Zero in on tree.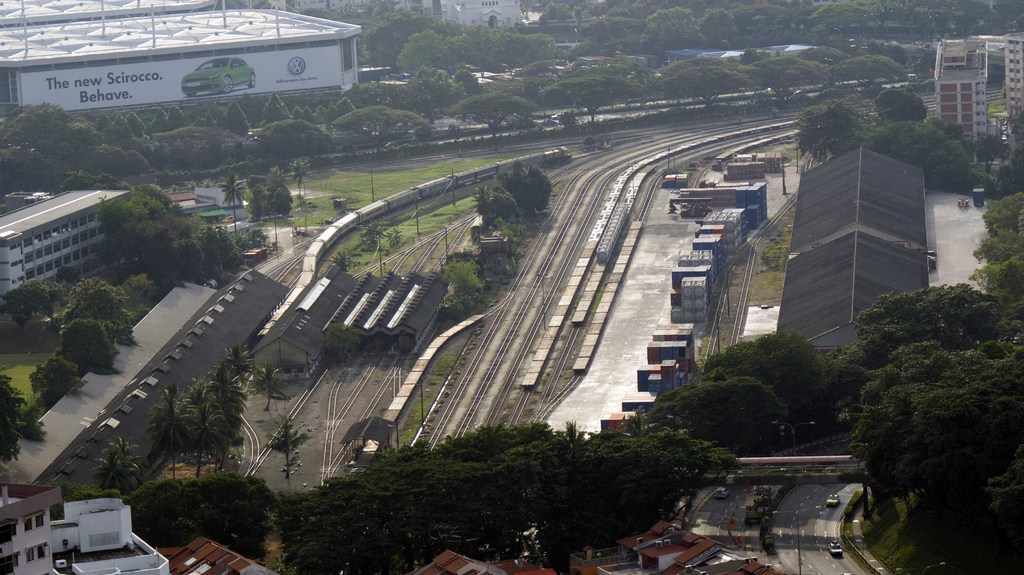
Zeroed in: box(647, 58, 764, 117).
